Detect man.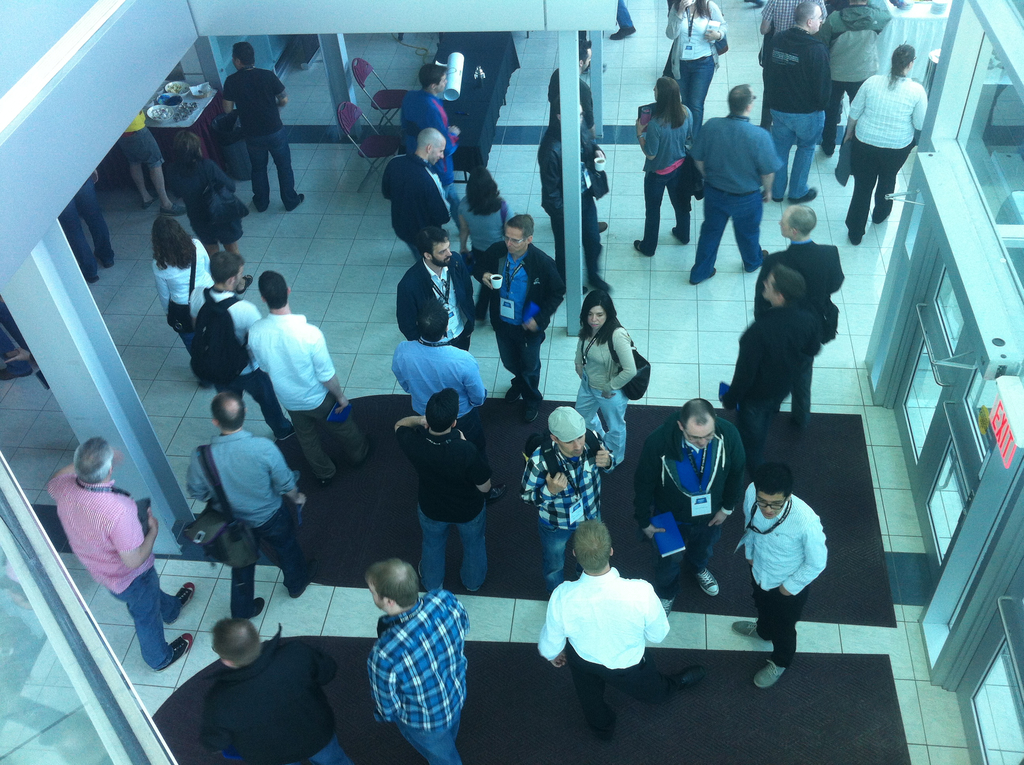
Detected at [left=516, top=403, right=623, bottom=599].
